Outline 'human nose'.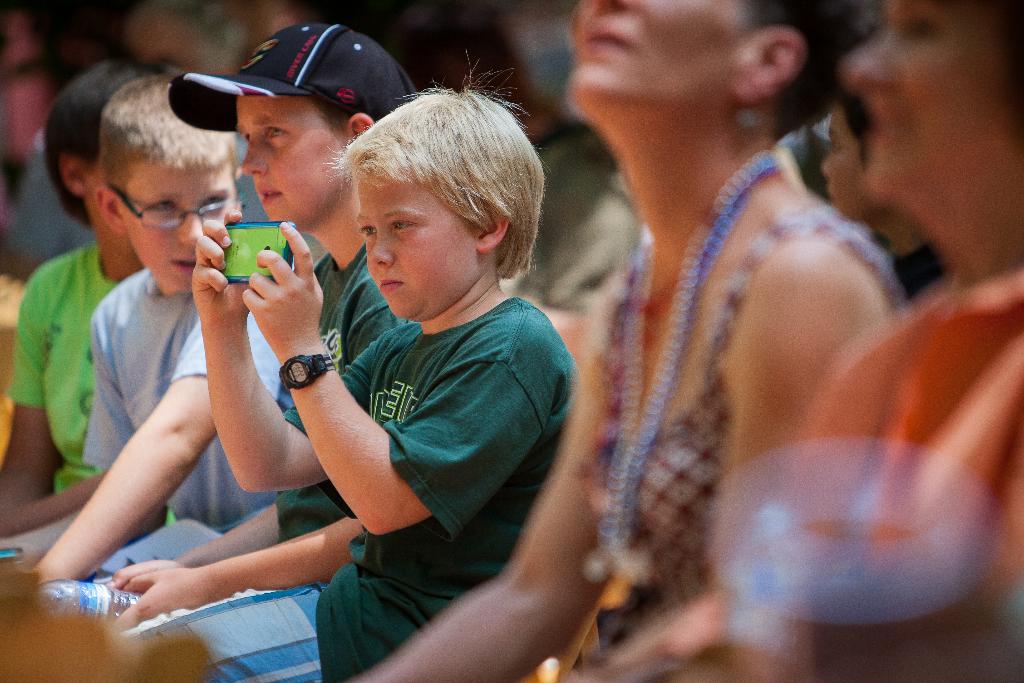
Outline: select_region(241, 134, 269, 176).
